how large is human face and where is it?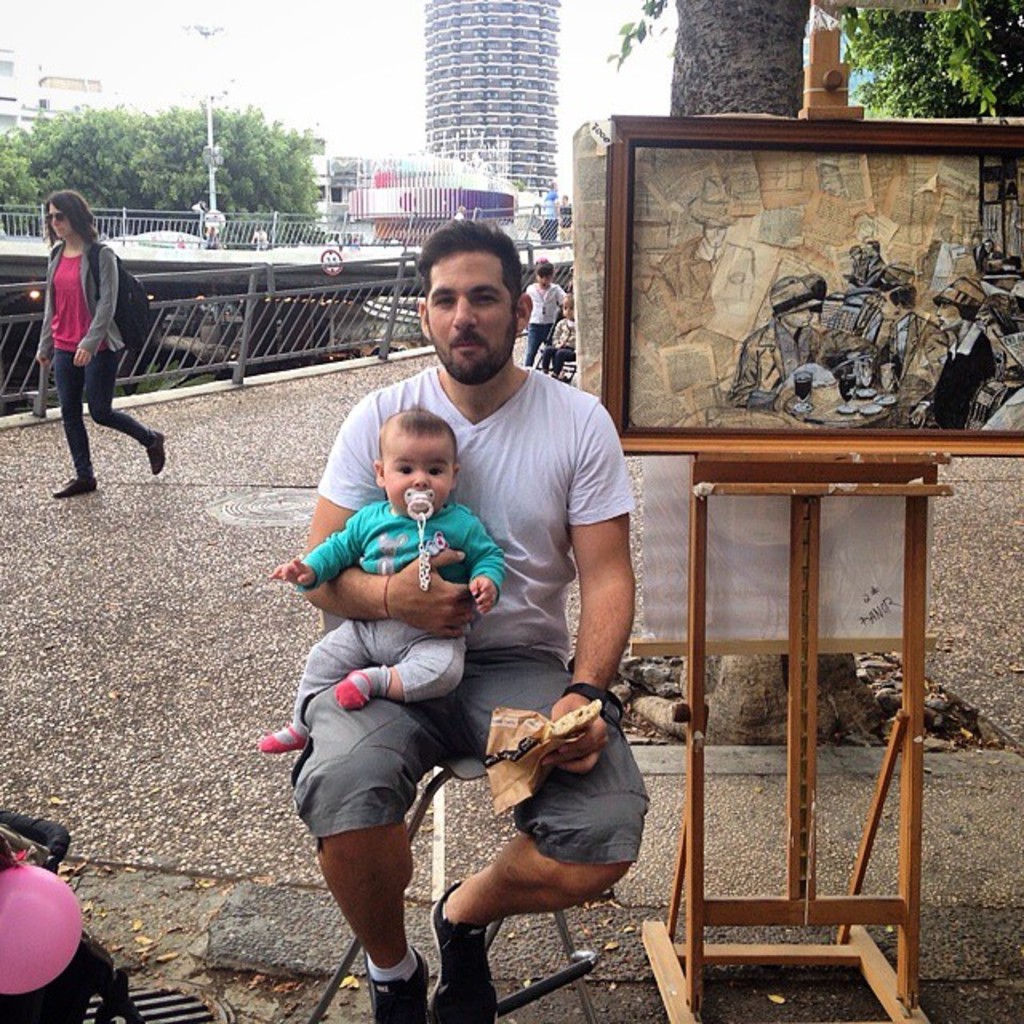
Bounding box: (50, 206, 80, 243).
